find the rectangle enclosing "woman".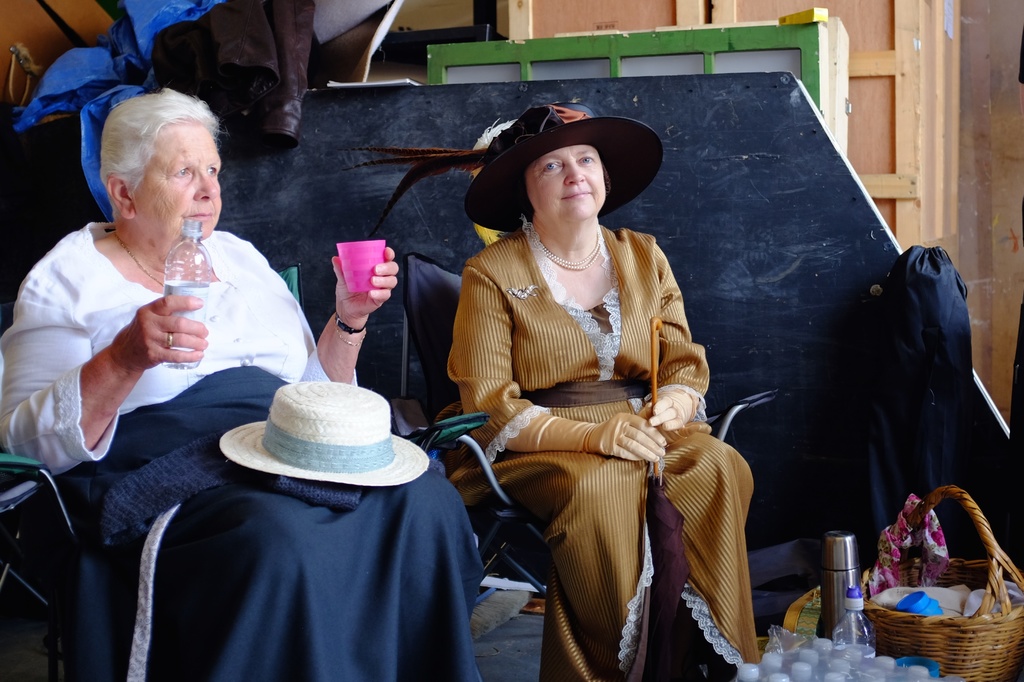
(445, 119, 778, 669).
